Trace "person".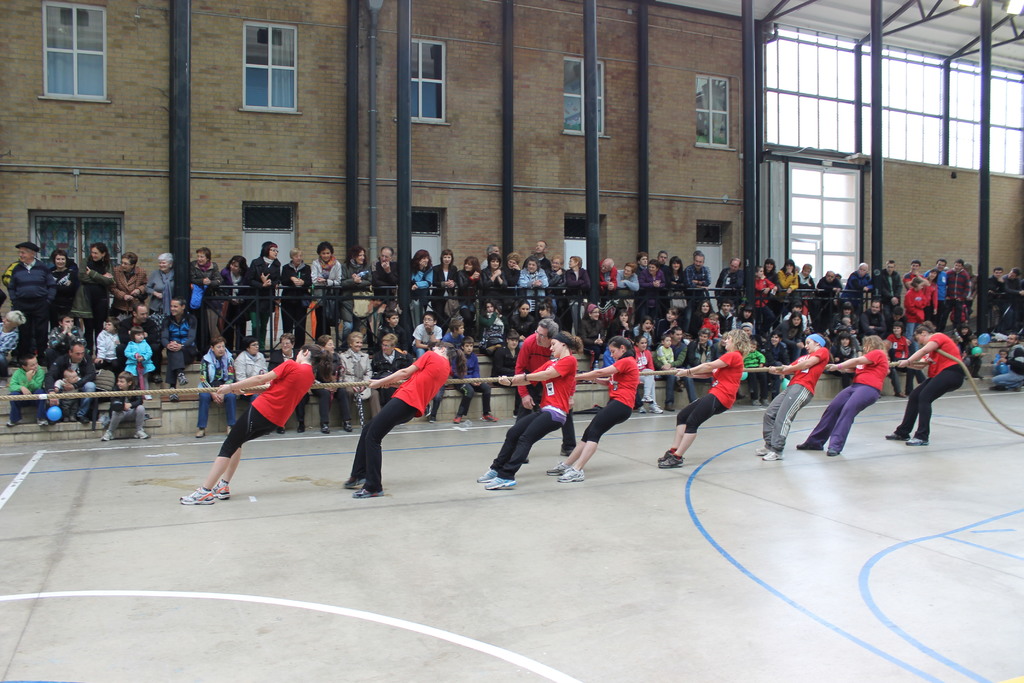
Traced to rect(884, 319, 969, 449).
